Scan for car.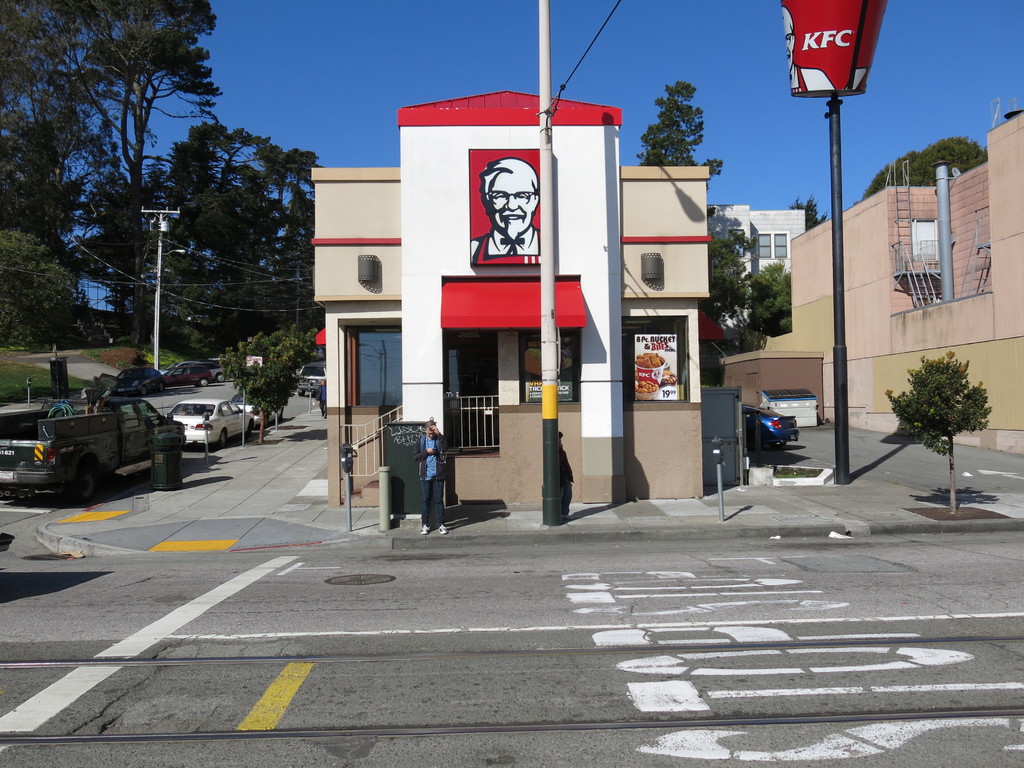
Scan result: crop(161, 365, 215, 387).
